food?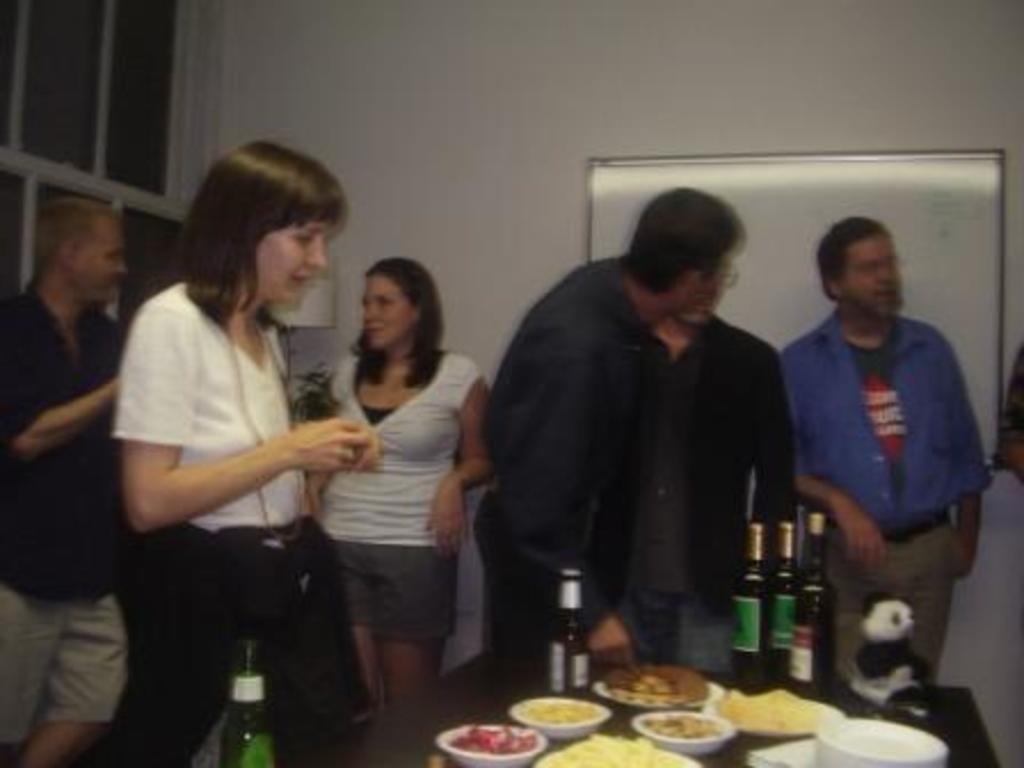
box=[535, 731, 690, 766]
